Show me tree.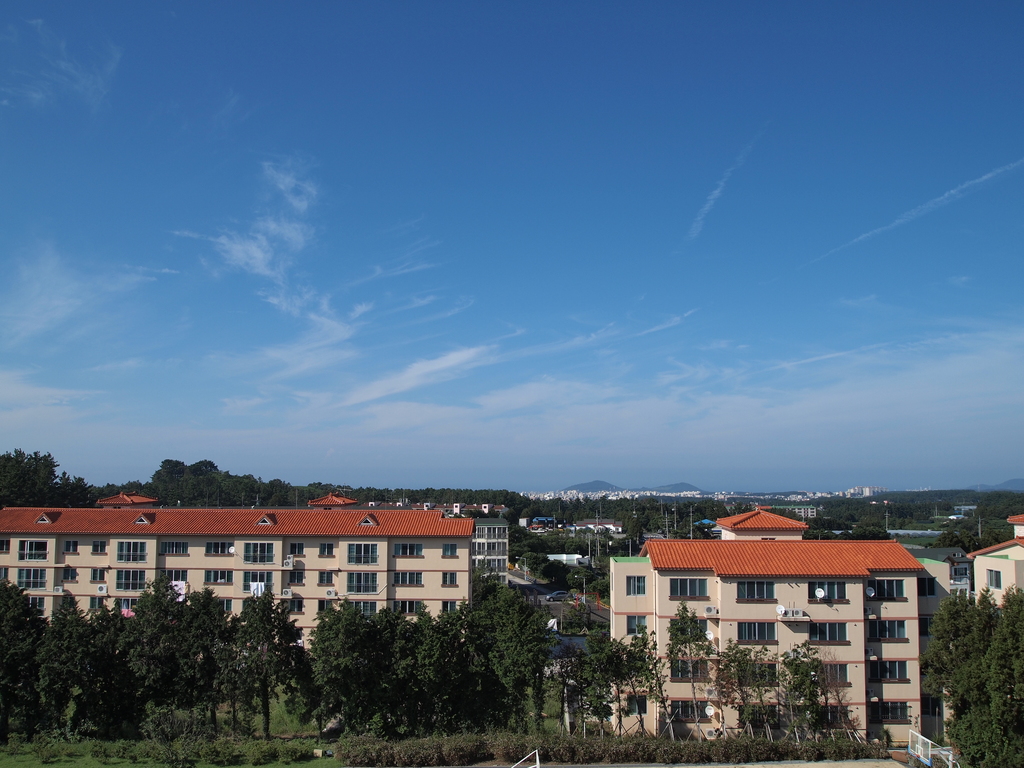
tree is here: <bbox>49, 594, 92, 729</bbox>.
